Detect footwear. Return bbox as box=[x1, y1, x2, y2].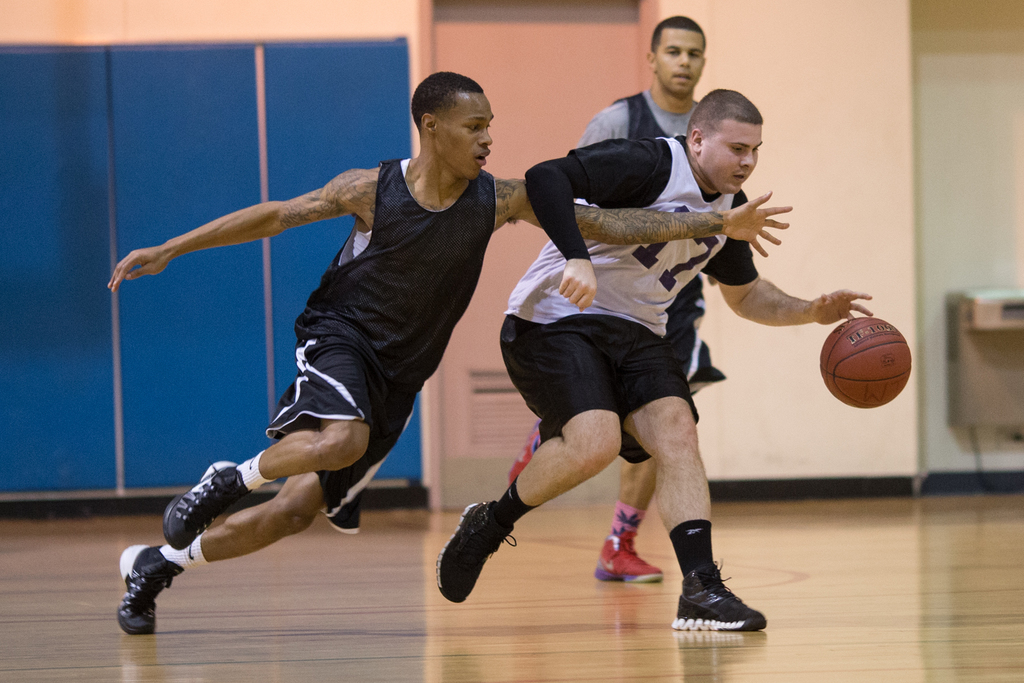
box=[436, 498, 513, 607].
